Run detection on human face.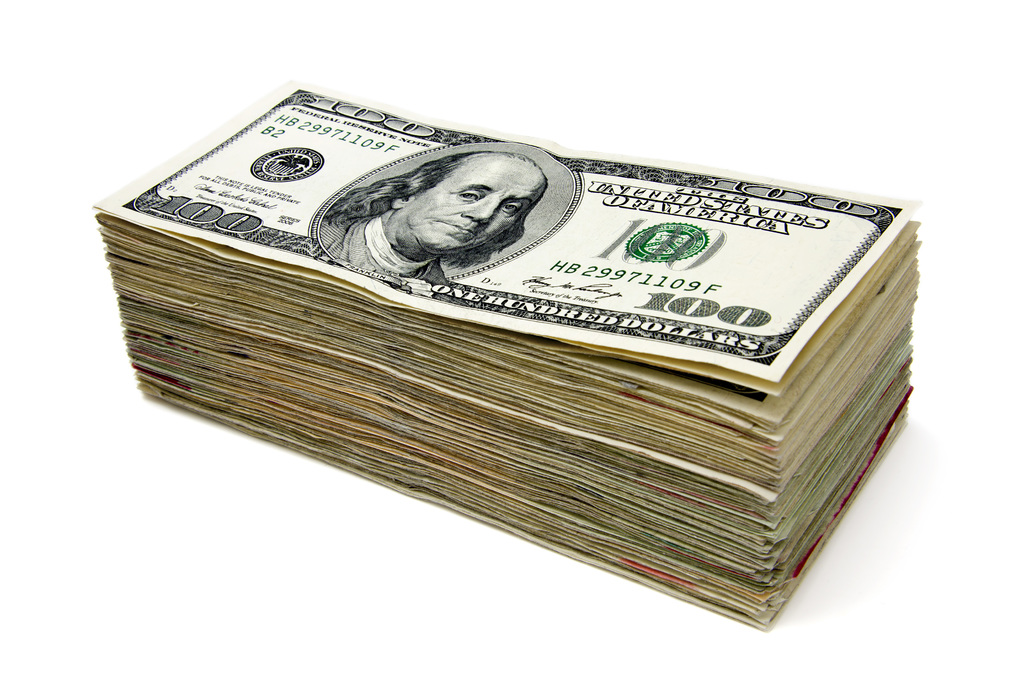
Result: x1=424 y1=158 x2=527 y2=248.
